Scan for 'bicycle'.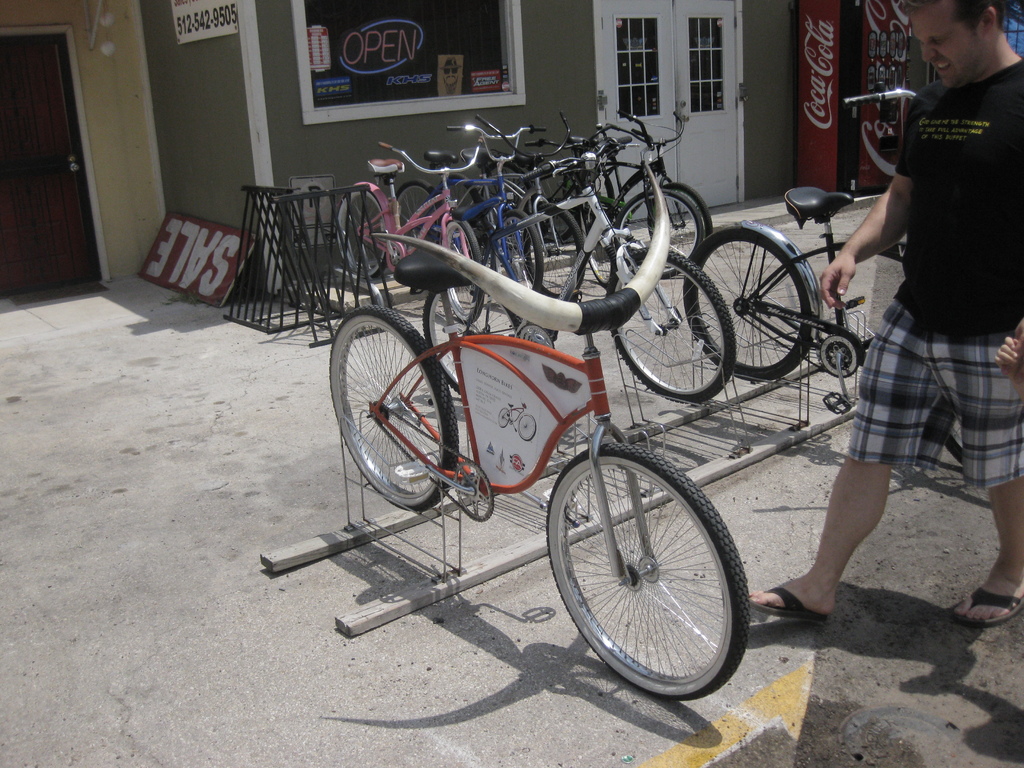
Scan result: (329,160,751,701).
